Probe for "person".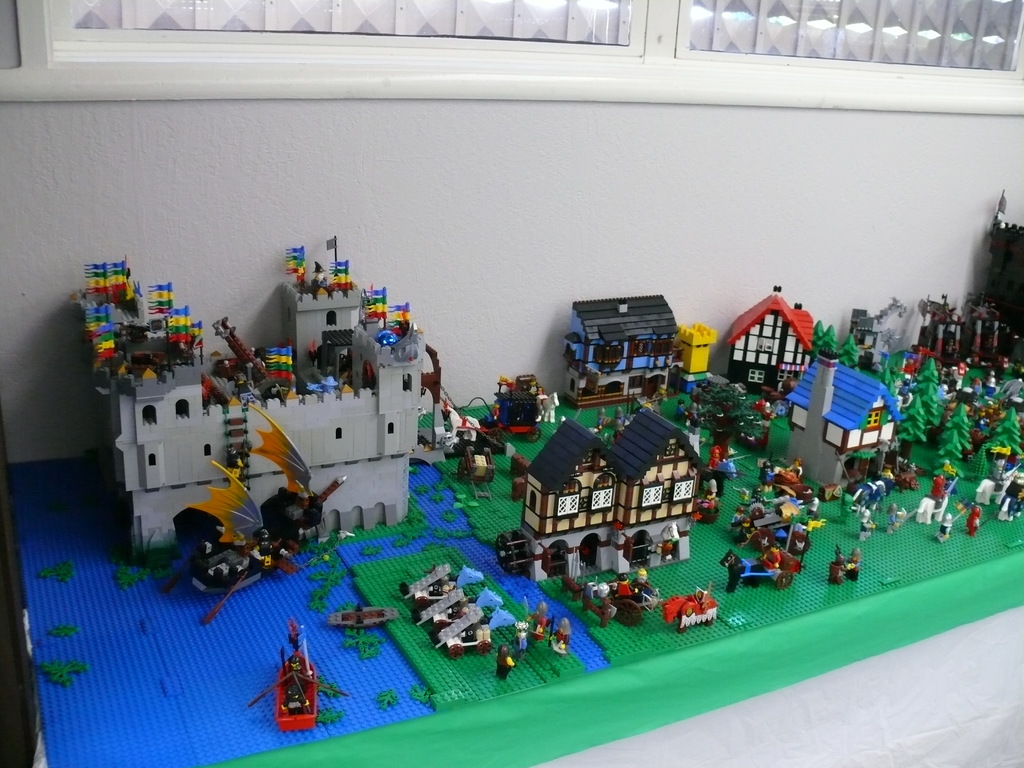
Probe result: 782, 458, 801, 477.
